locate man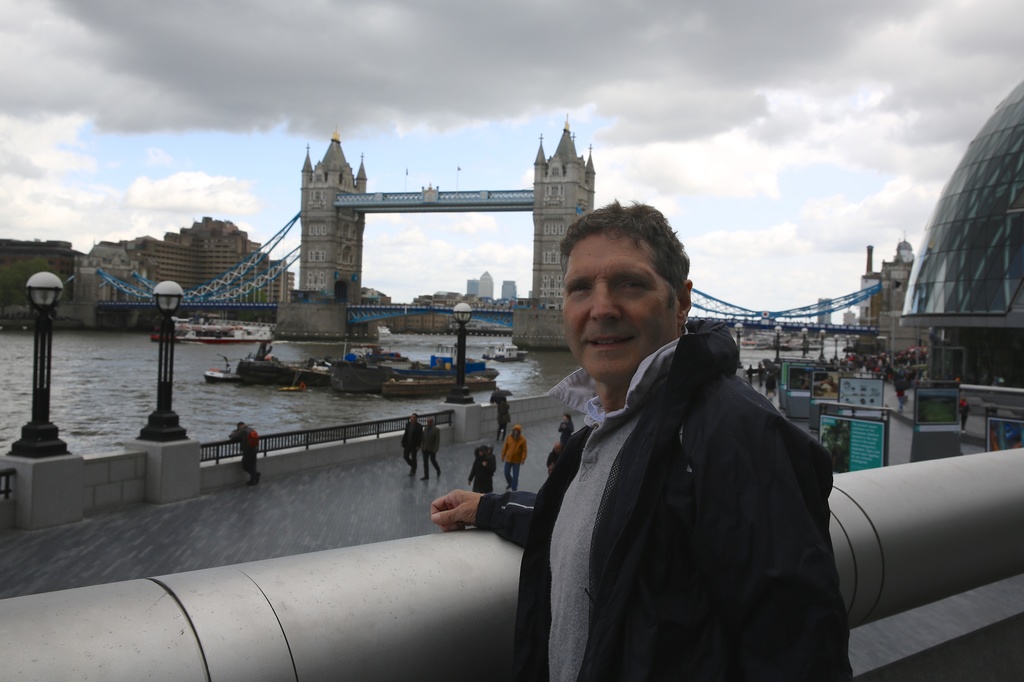
(x1=503, y1=424, x2=533, y2=491)
